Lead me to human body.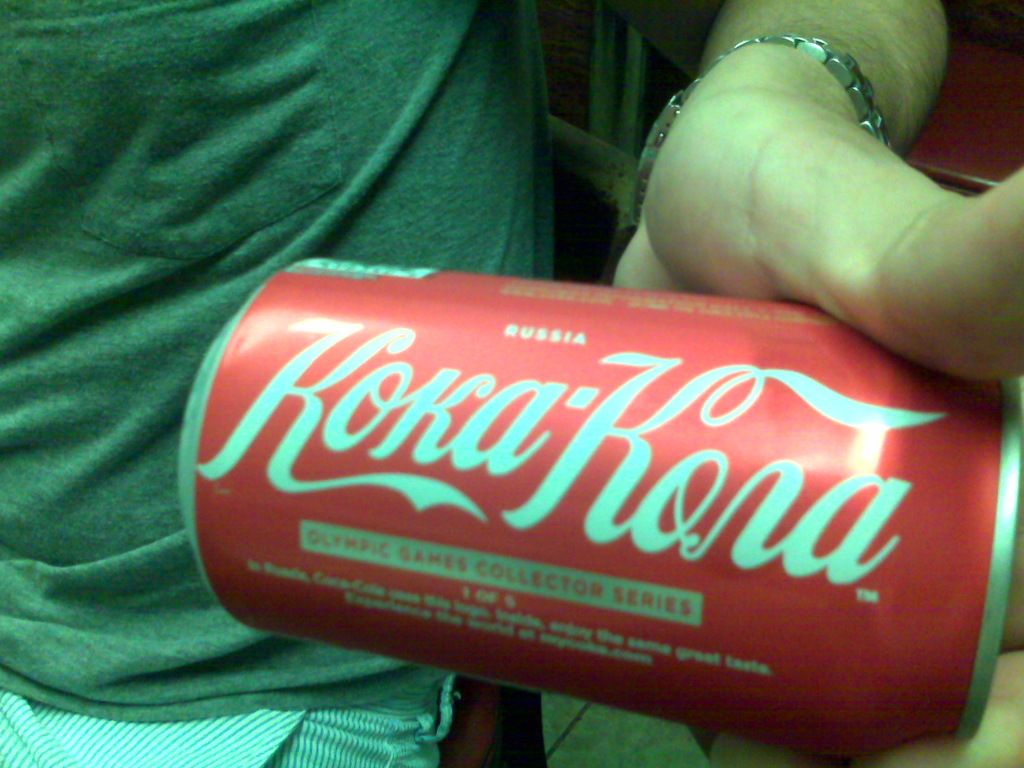
Lead to [0, 0, 942, 767].
